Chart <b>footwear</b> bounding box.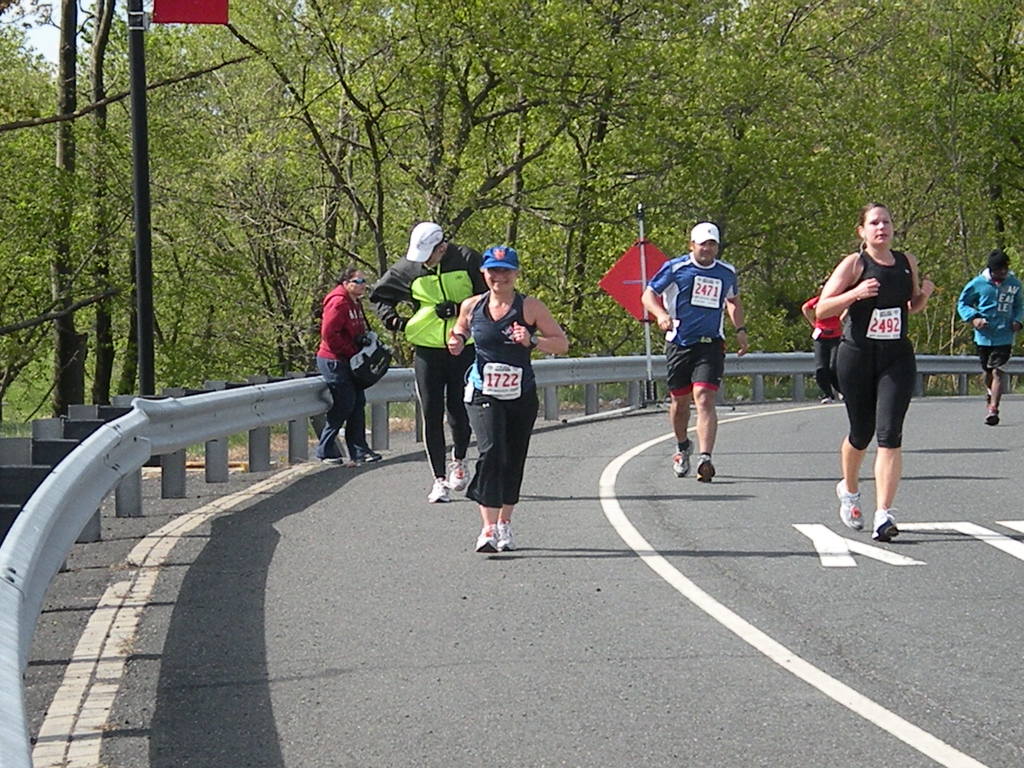
Charted: [351,450,382,463].
